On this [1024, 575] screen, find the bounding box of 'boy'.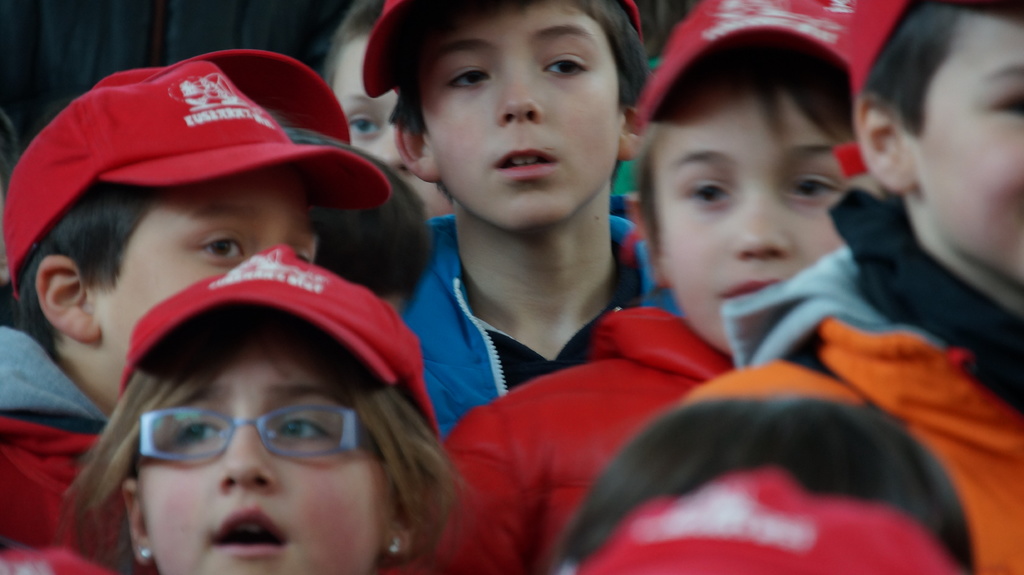
Bounding box: (358,0,685,437).
